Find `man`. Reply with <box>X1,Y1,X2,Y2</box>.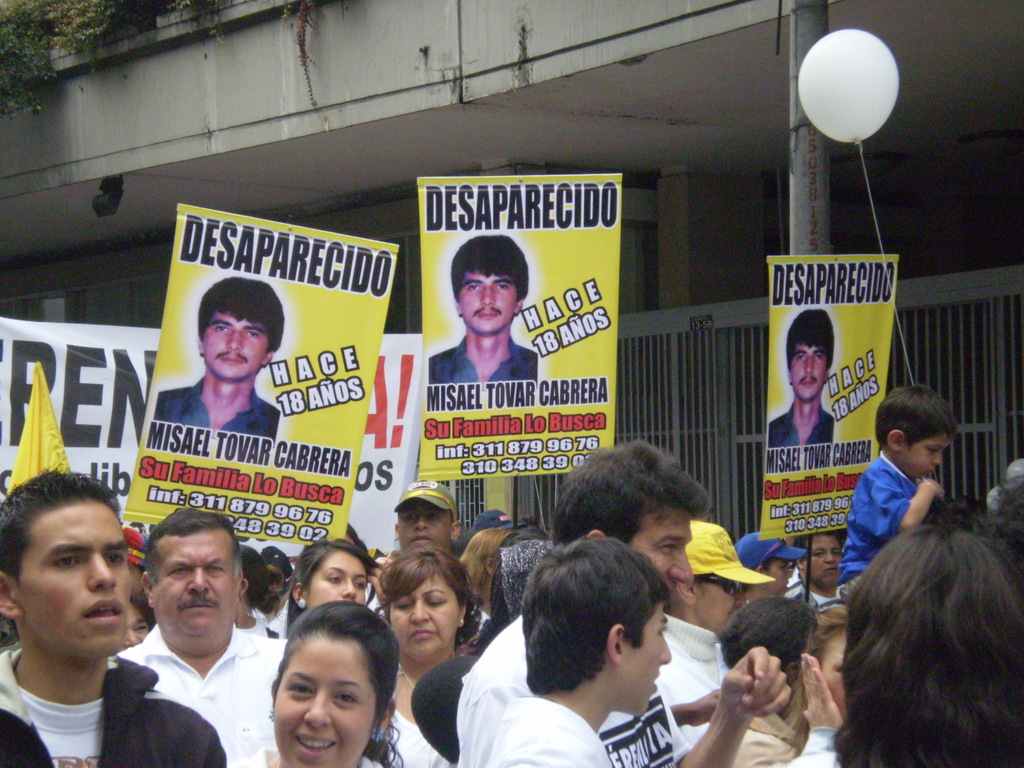
<box>789,536,841,614</box>.
